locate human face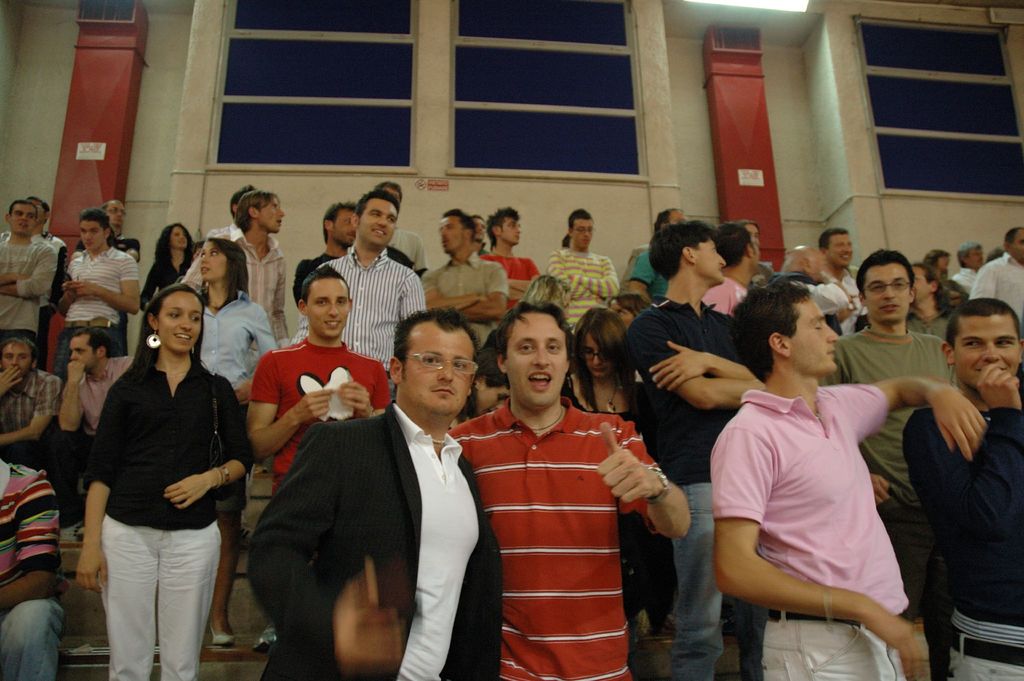
bbox(582, 336, 608, 382)
